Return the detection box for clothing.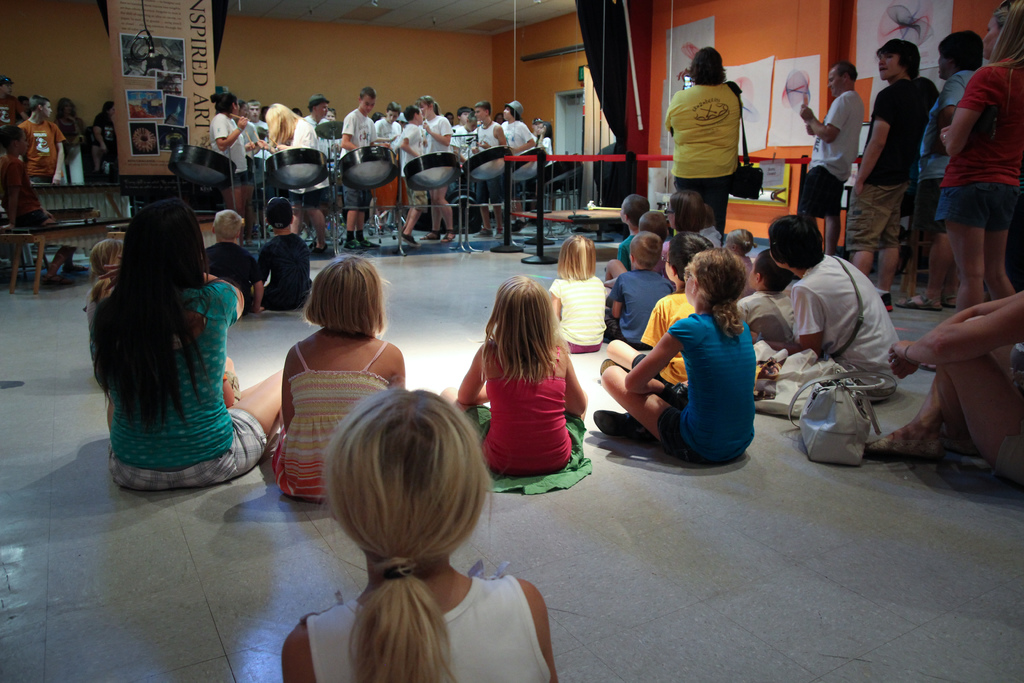
(x1=616, y1=233, x2=632, y2=266).
